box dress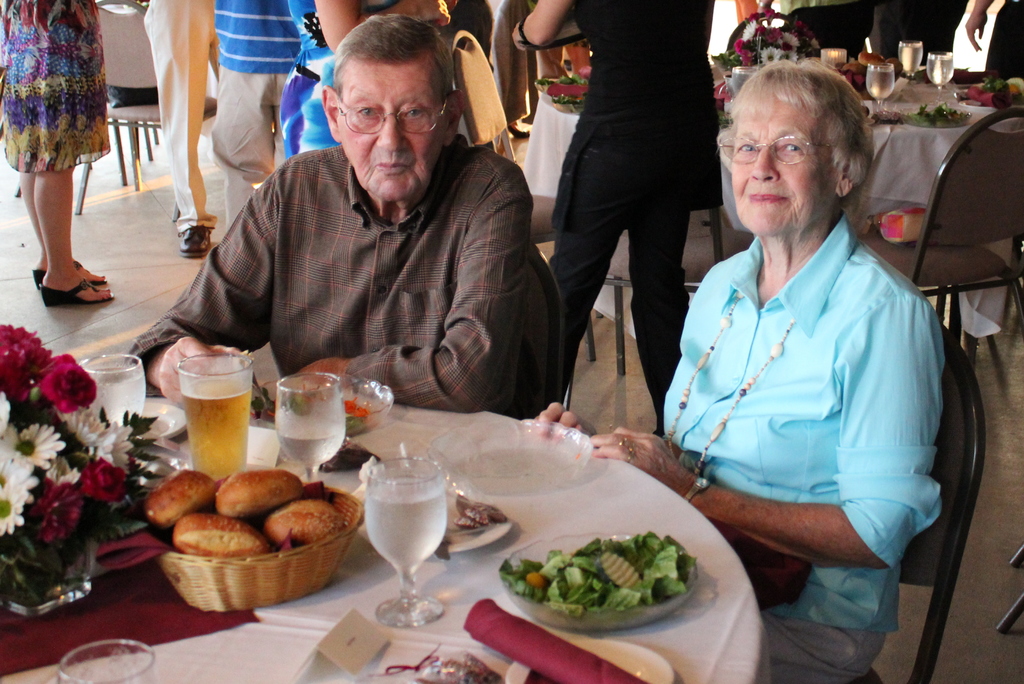
{"x1": 279, "y1": 0, "x2": 408, "y2": 161}
